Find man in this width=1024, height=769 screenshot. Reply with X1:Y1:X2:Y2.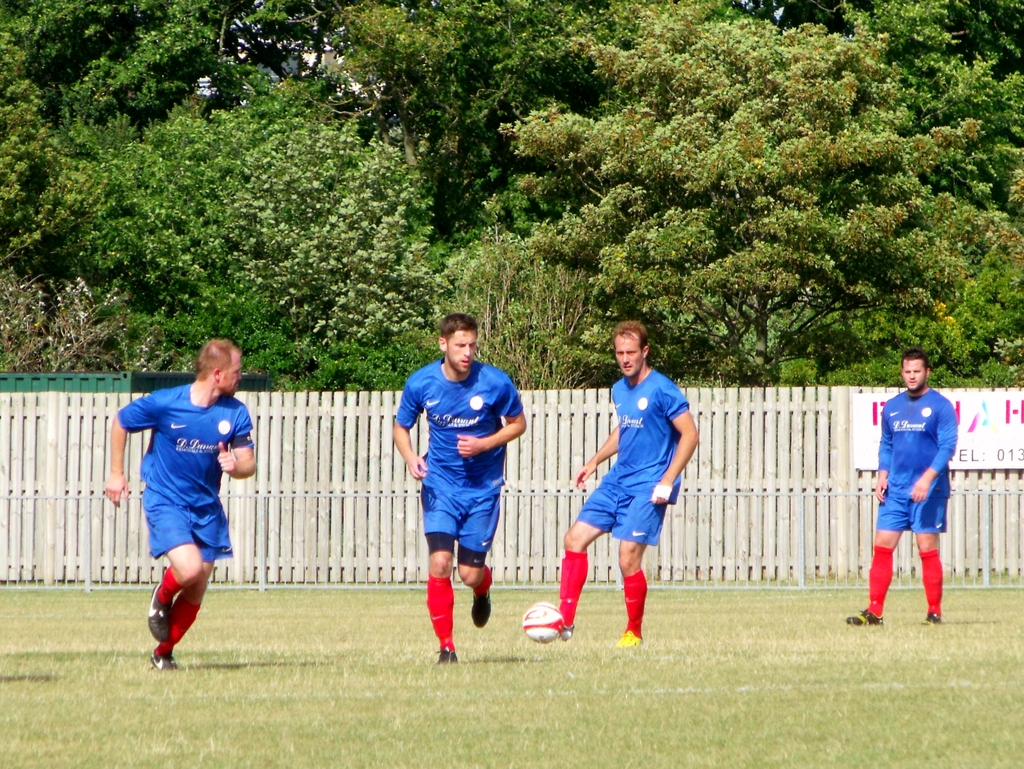
534:316:701:653.
